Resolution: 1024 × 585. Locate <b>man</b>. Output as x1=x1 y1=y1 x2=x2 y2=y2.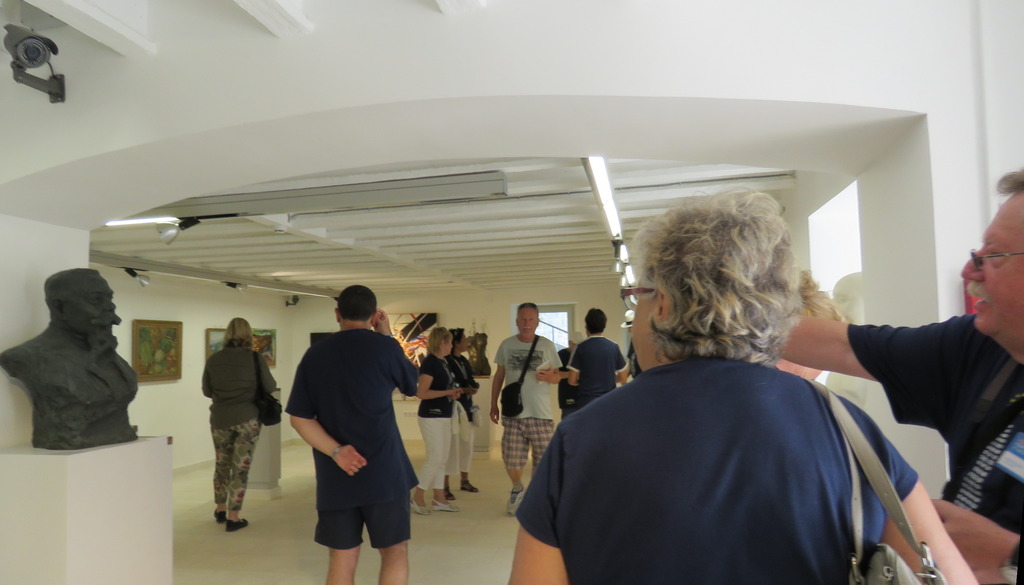
x1=767 y1=164 x2=1023 y2=582.
